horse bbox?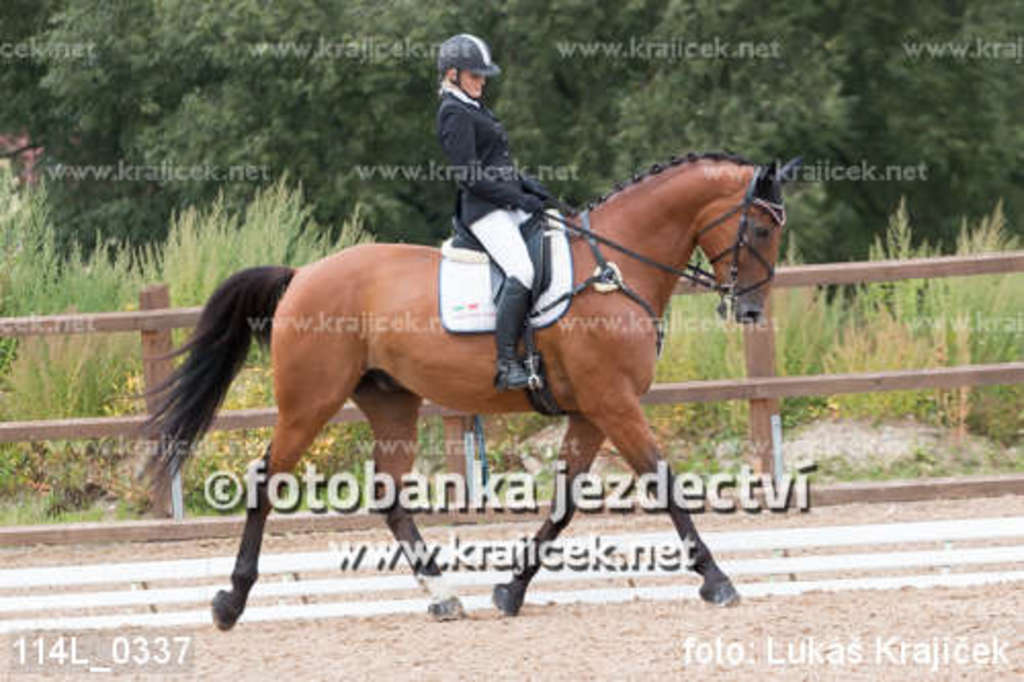
left=125, top=150, right=805, bottom=631
